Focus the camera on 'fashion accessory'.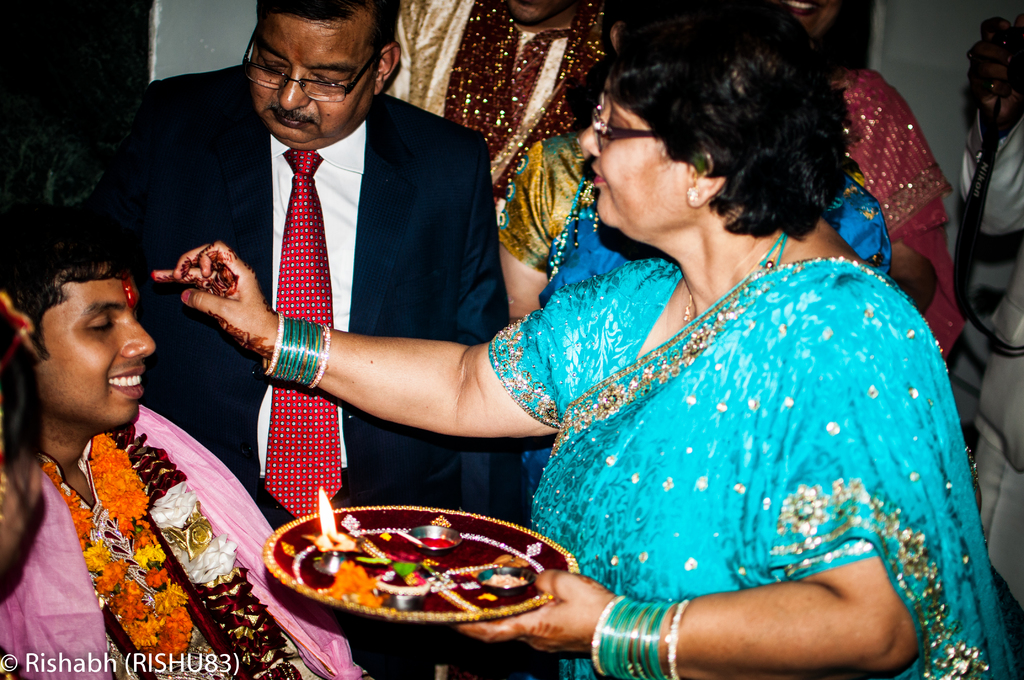
Focus region: [664, 595, 685, 677].
